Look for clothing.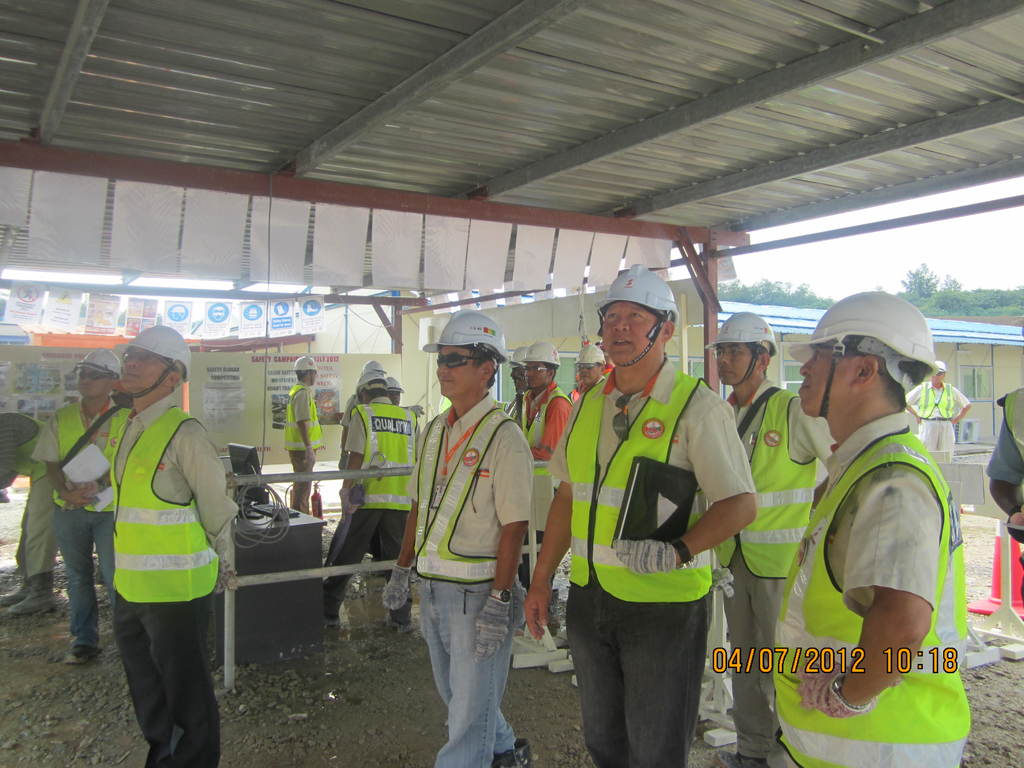
Found: detection(318, 403, 432, 609).
